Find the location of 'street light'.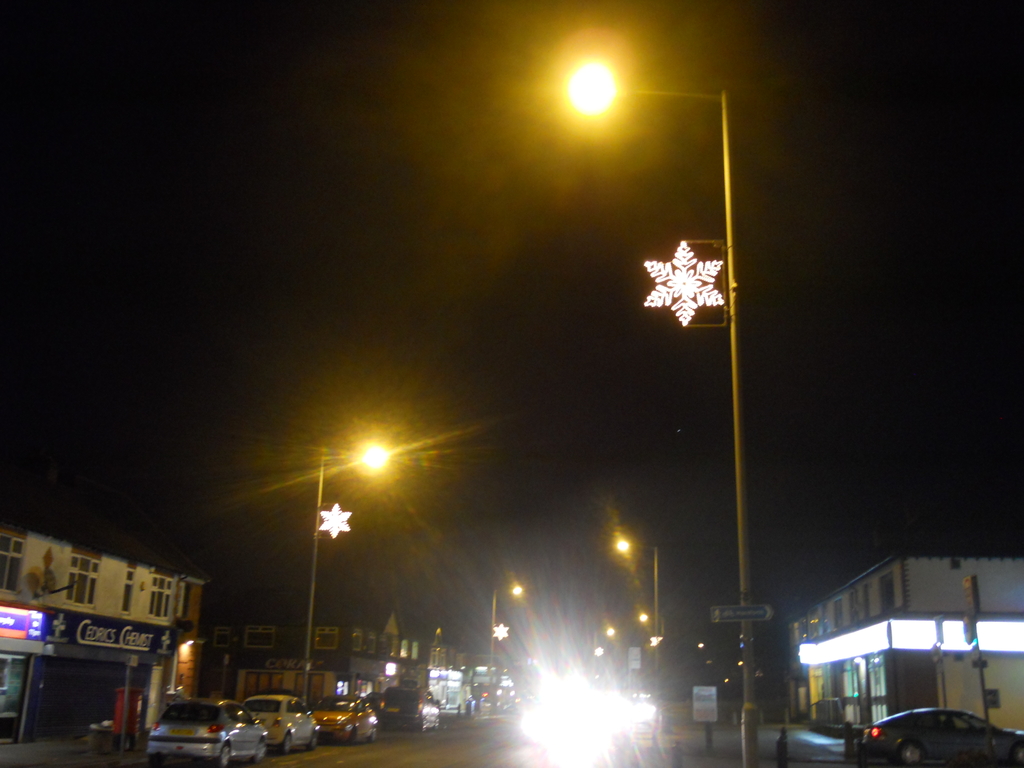
Location: [x1=306, y1=438, x2=397, y2=710].
